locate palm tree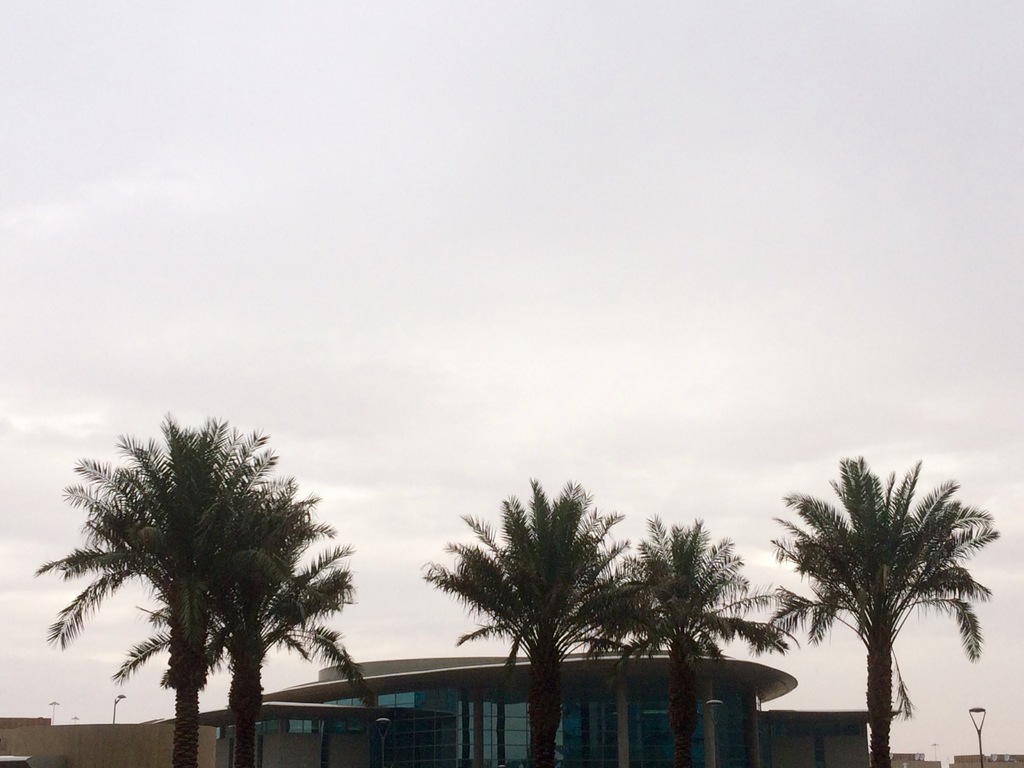
(left=591, top=515, right=789, bottom=767)
